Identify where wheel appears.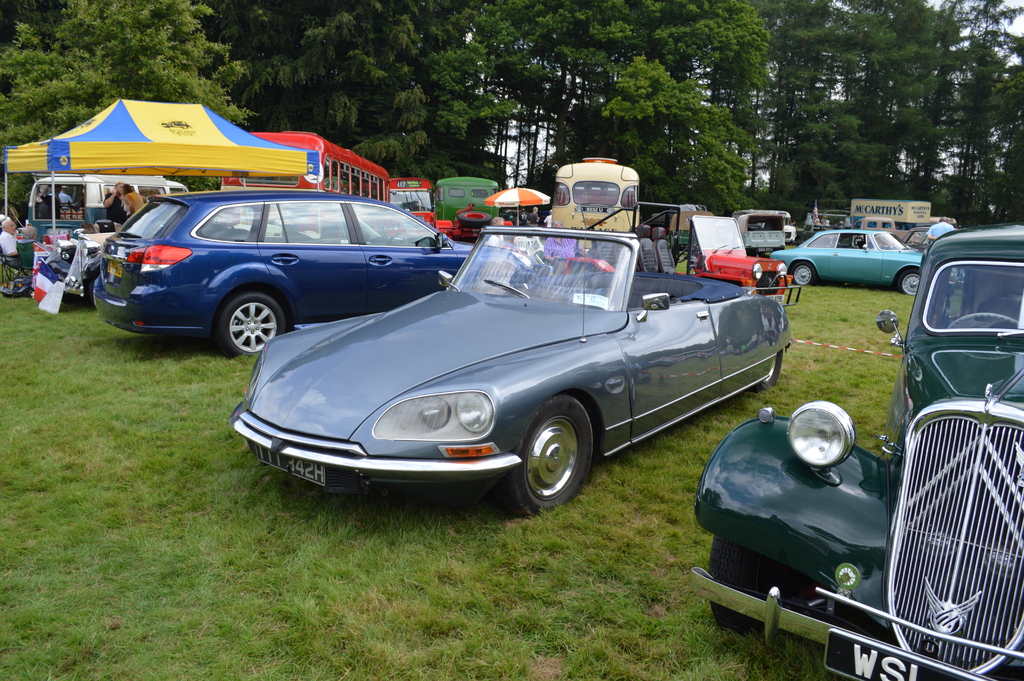
Appears at bbox=(219, 289, 284, 360).
